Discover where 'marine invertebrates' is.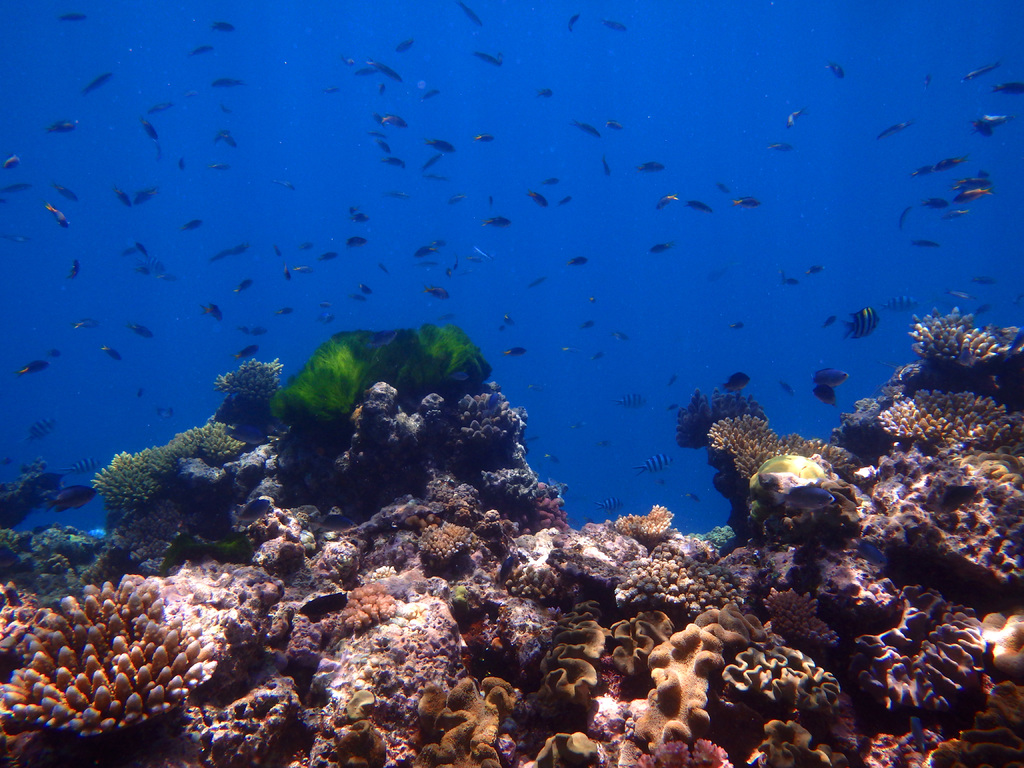
Discovered at locate(599, 607, 685, 691).
